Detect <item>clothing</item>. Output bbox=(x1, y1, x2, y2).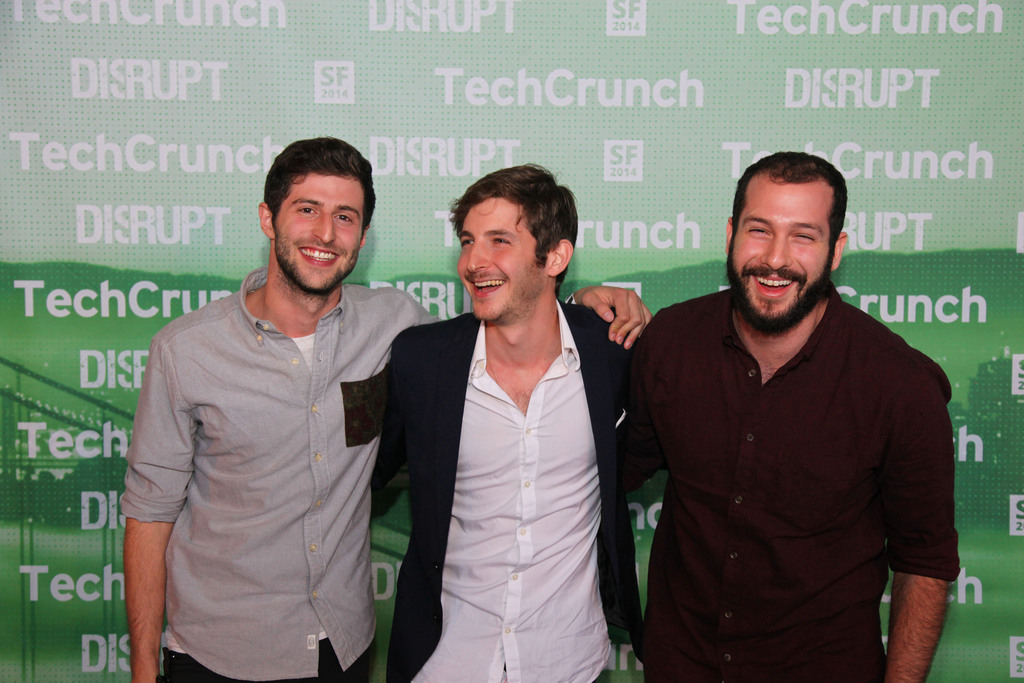
bbox=(348, 305, 668, 682).
